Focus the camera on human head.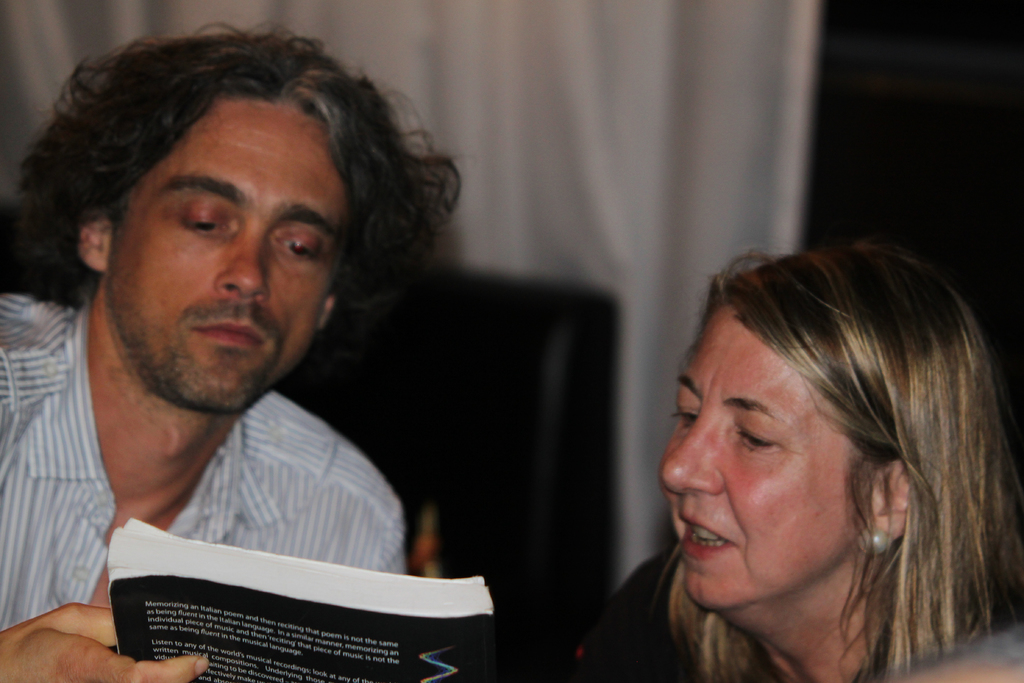
Focus region: l=657, t=254, r=989, b=614.
